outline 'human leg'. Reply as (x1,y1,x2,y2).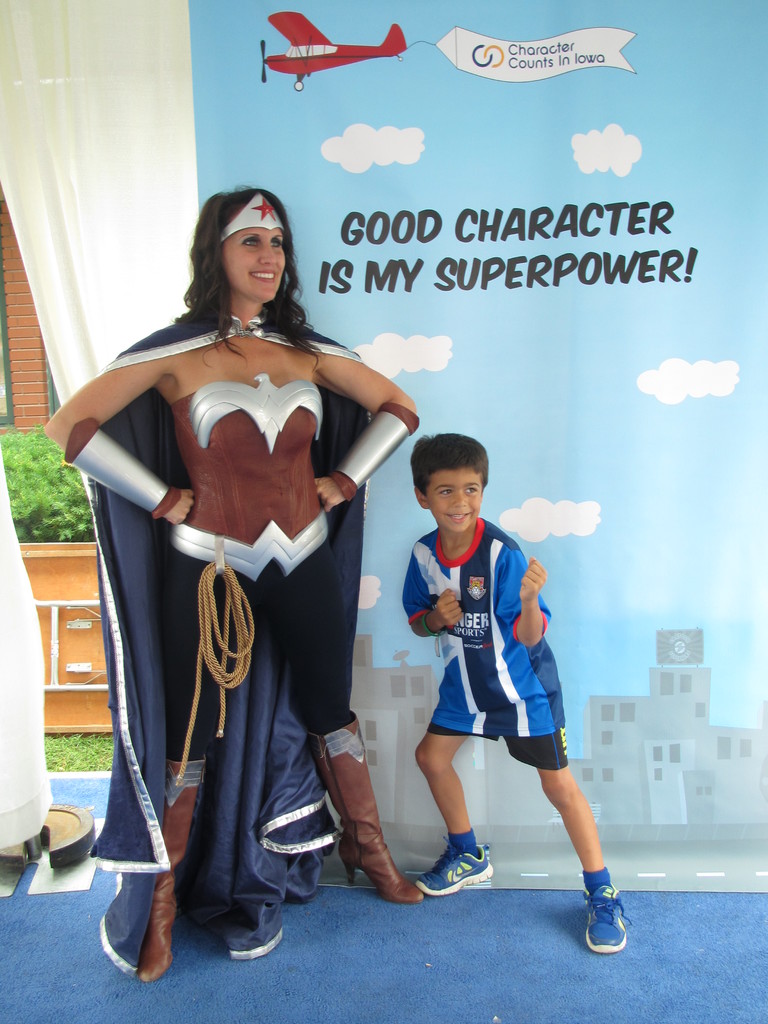
(127,559,217,965).
